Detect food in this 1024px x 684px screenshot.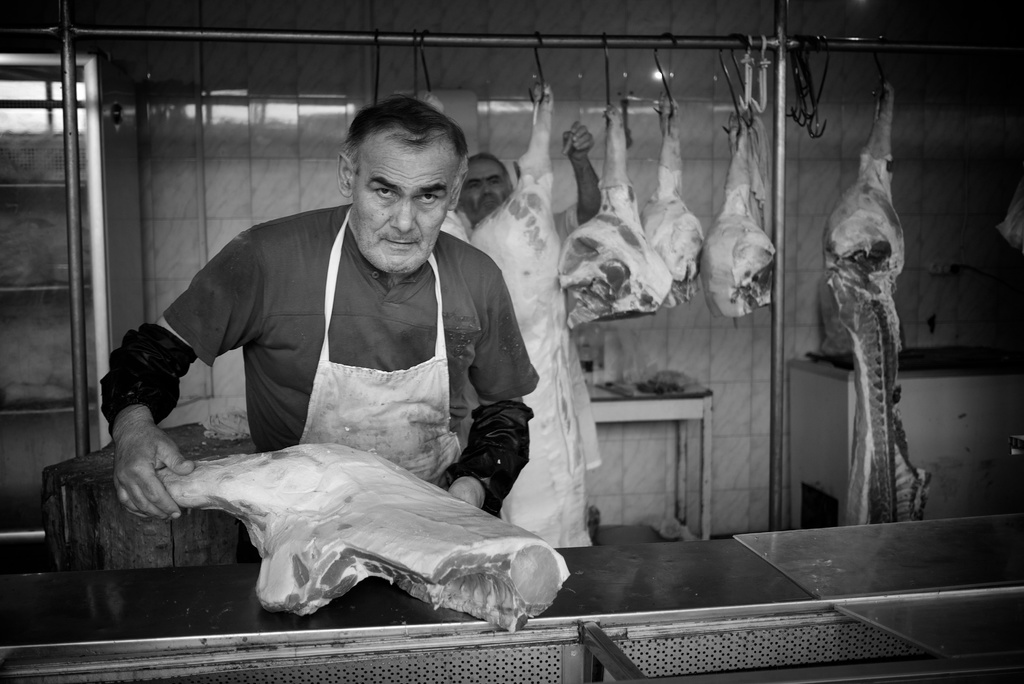
Detection: detection(559, 103, 678, 332).
